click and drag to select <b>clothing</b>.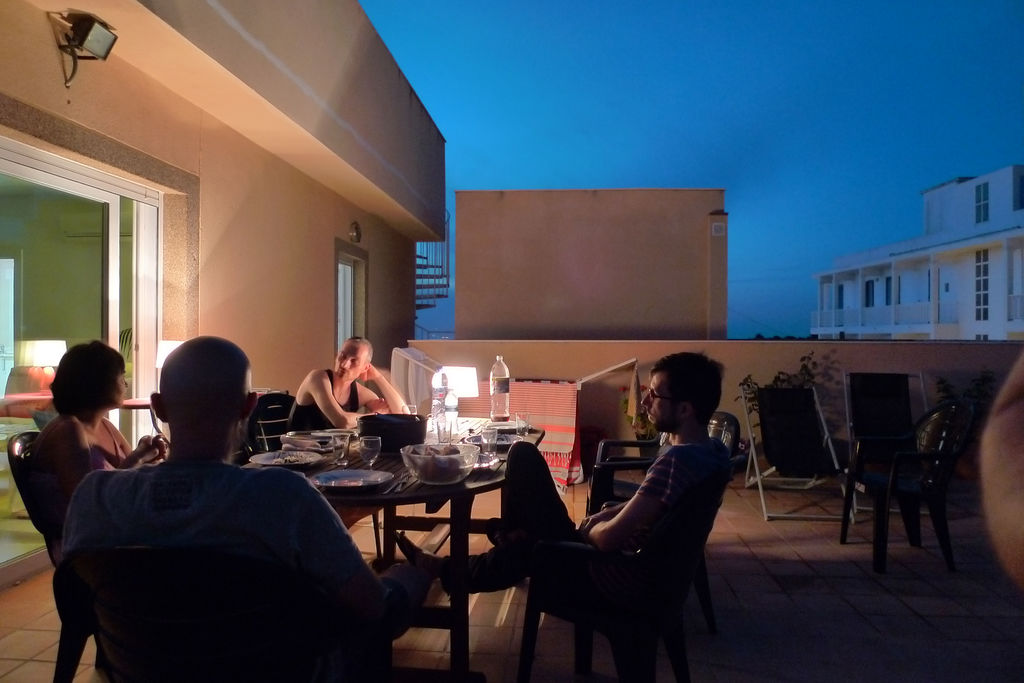
Selection: left=440, top=435, right=730, bottom=601.
